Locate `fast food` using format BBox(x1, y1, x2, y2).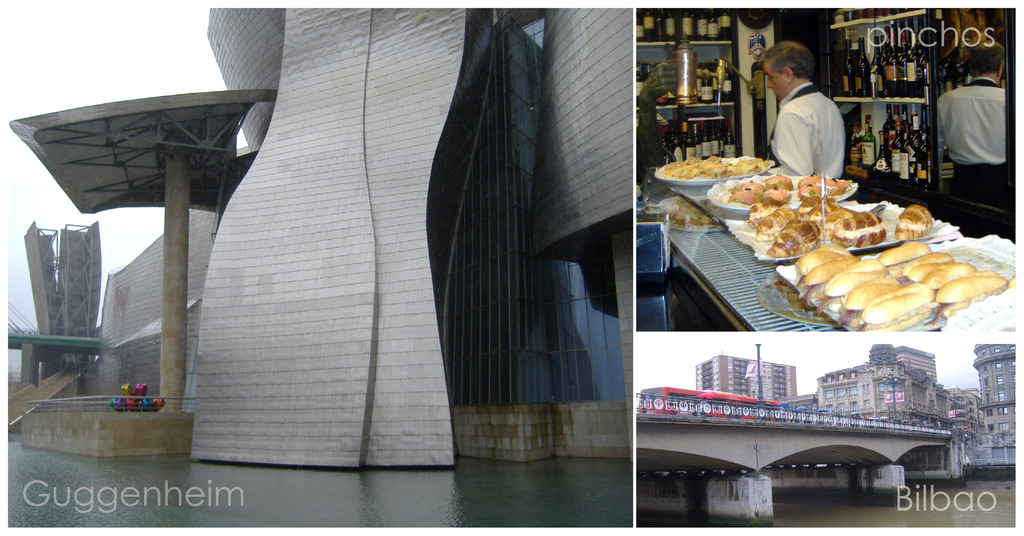
BBox(659, 156, 764, 178).
